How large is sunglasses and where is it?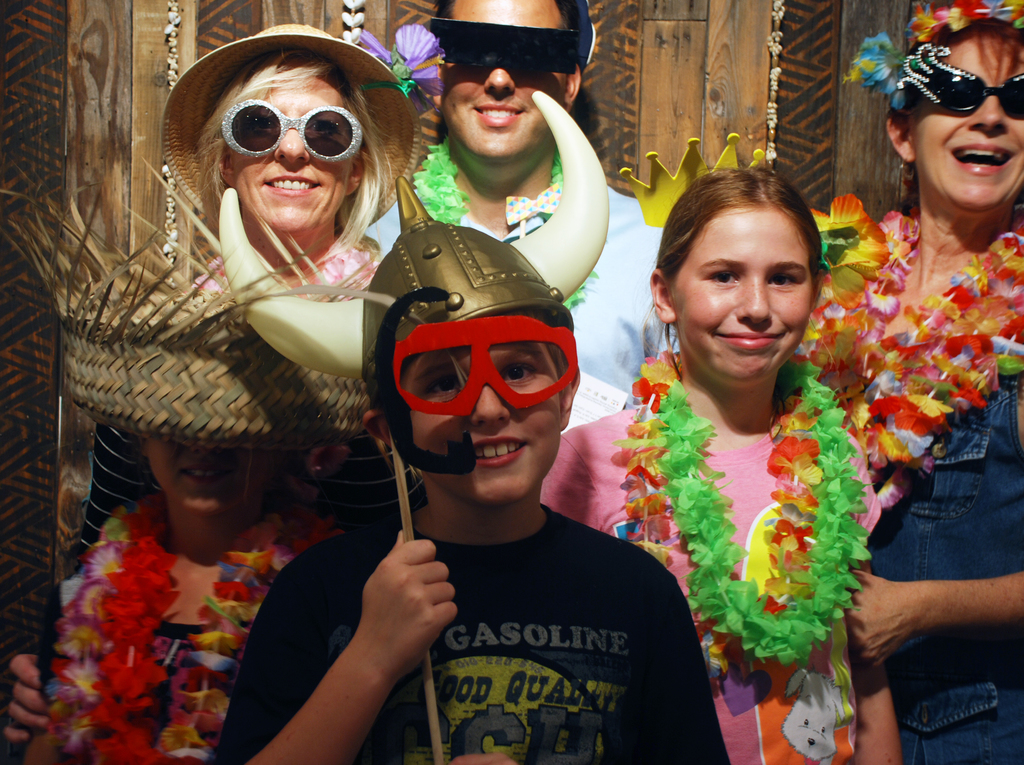
Bounding box: Rect(427, 15, 586, 74).
